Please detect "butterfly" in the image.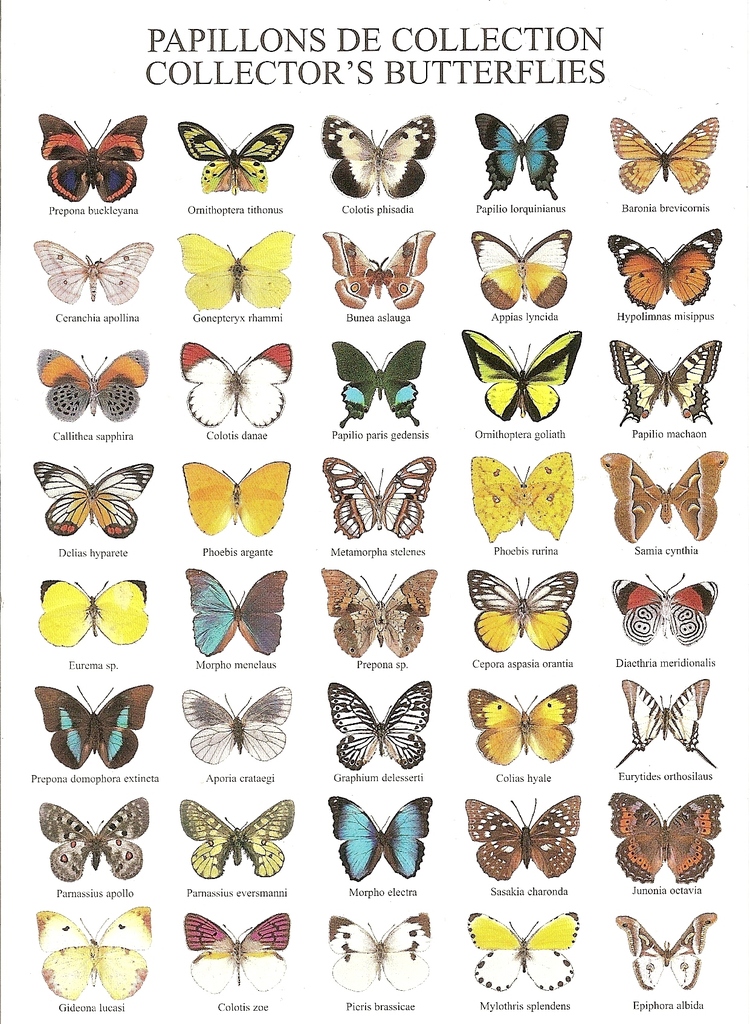
BBox(168, 227, 297, 323).
